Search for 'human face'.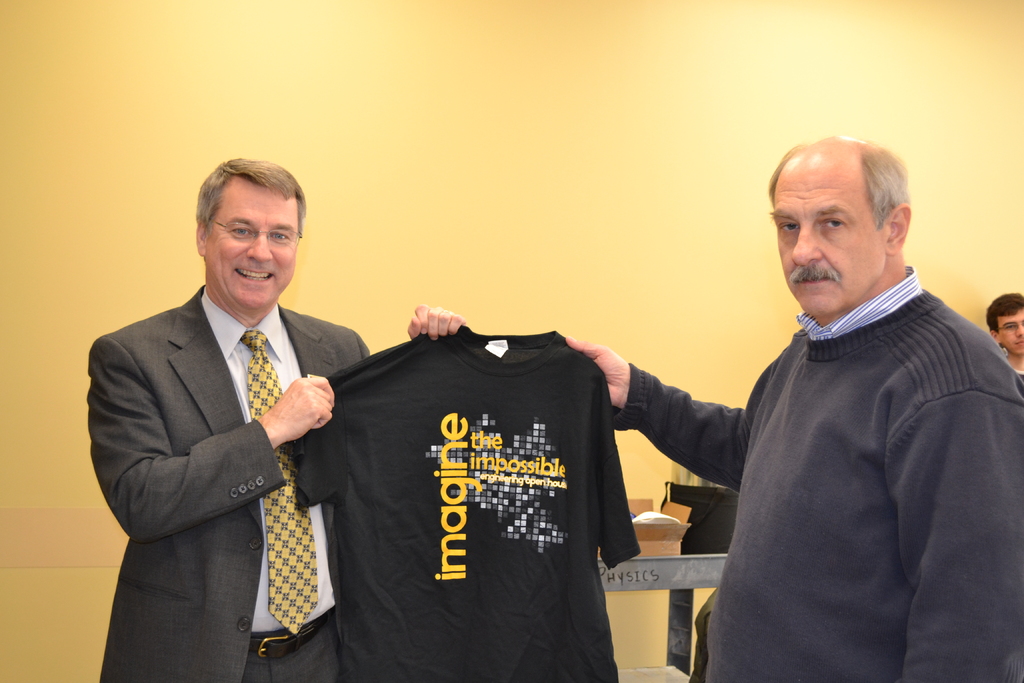
Found at box=[1000, 304, 1023, 358].
